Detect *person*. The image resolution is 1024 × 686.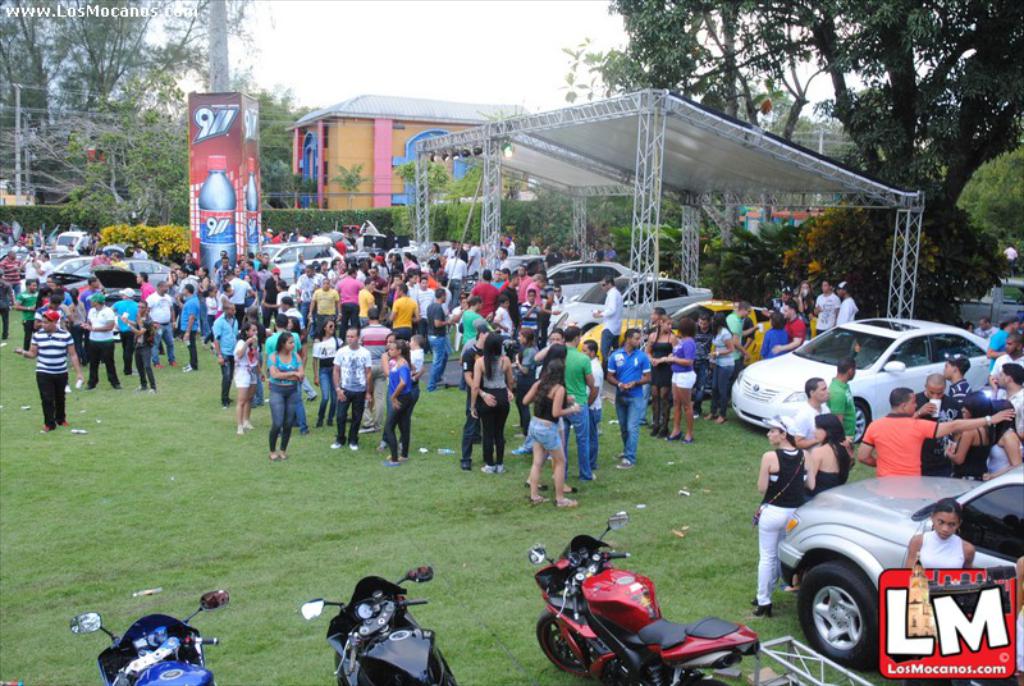
box(379, 340, 416, 466).
